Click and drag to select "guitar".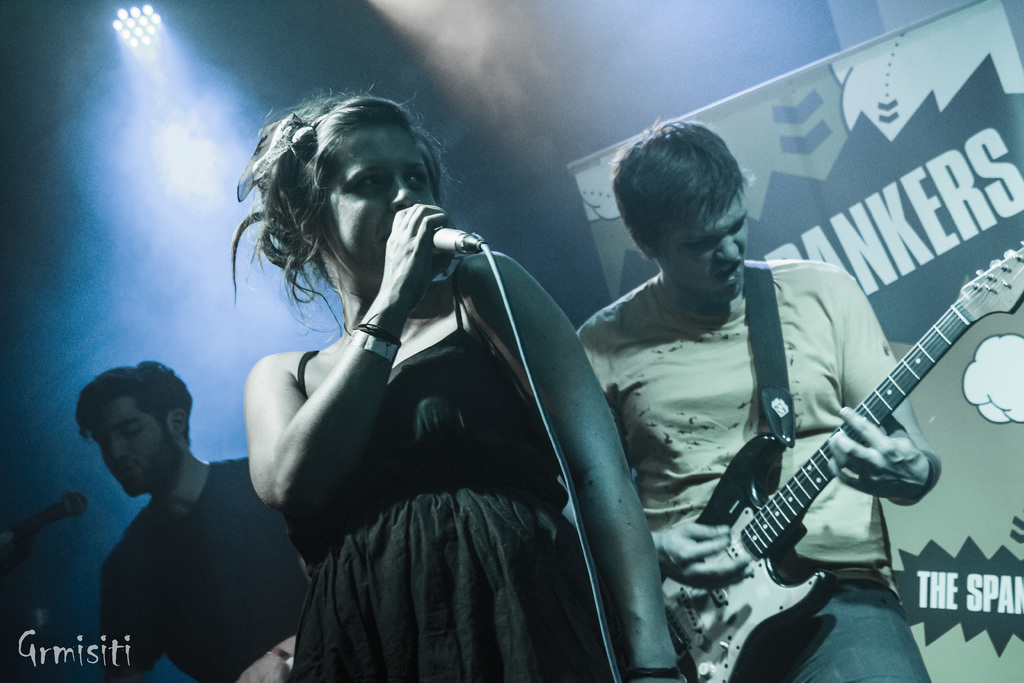
Selection: (left=658, top=237, right=1023, bottom=653).
